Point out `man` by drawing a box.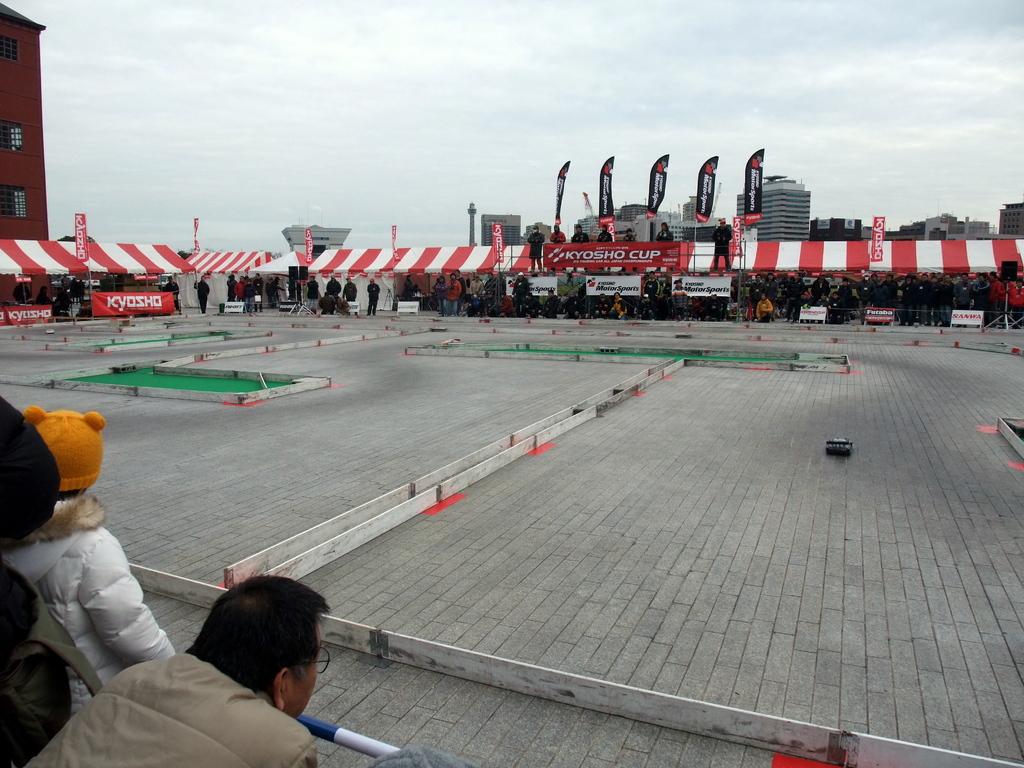
x1=572, y1=223, x2=589, y2=244.
